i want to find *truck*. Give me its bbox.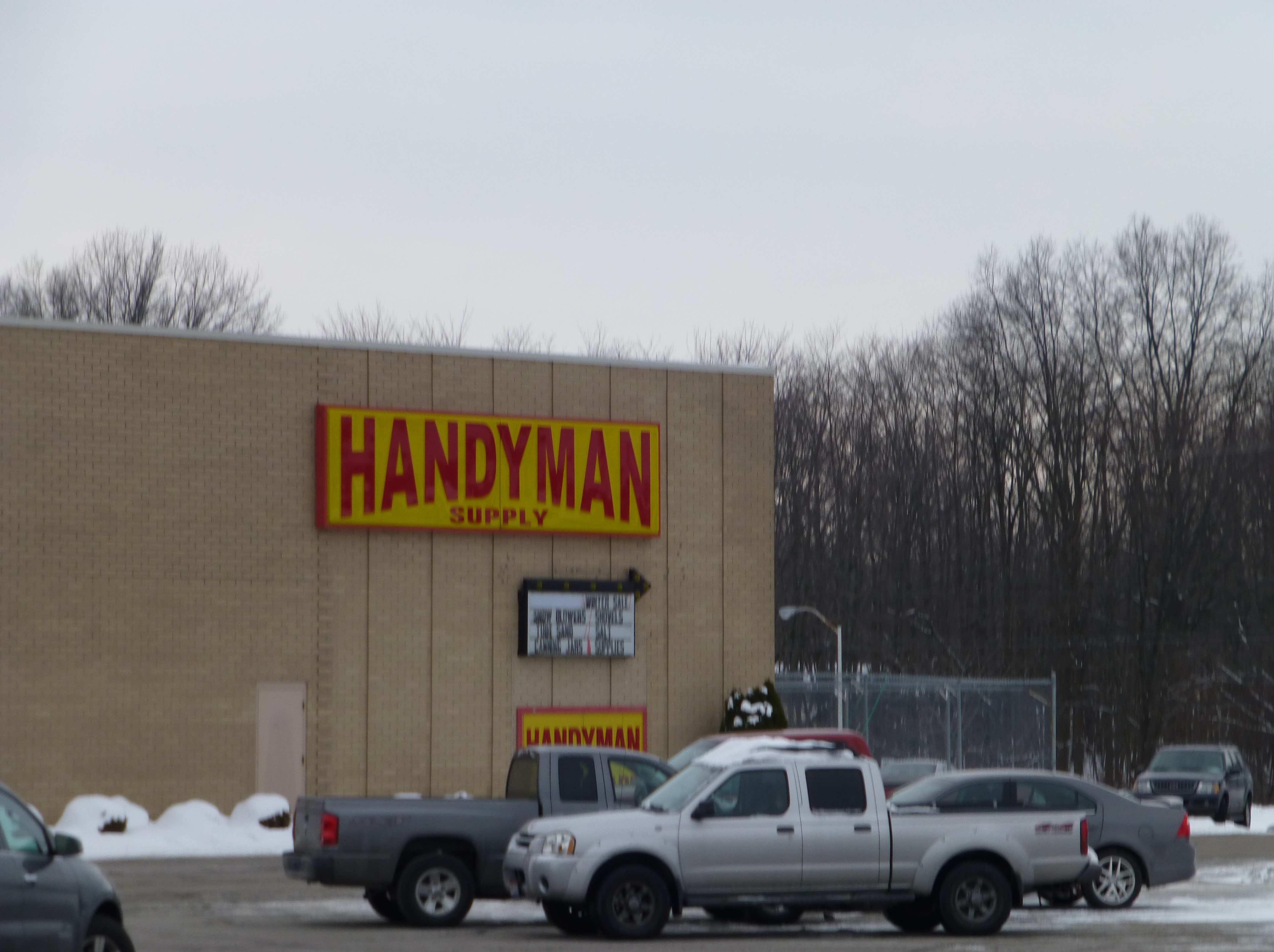
[left=154, top=219, right=348, bottom=279].
